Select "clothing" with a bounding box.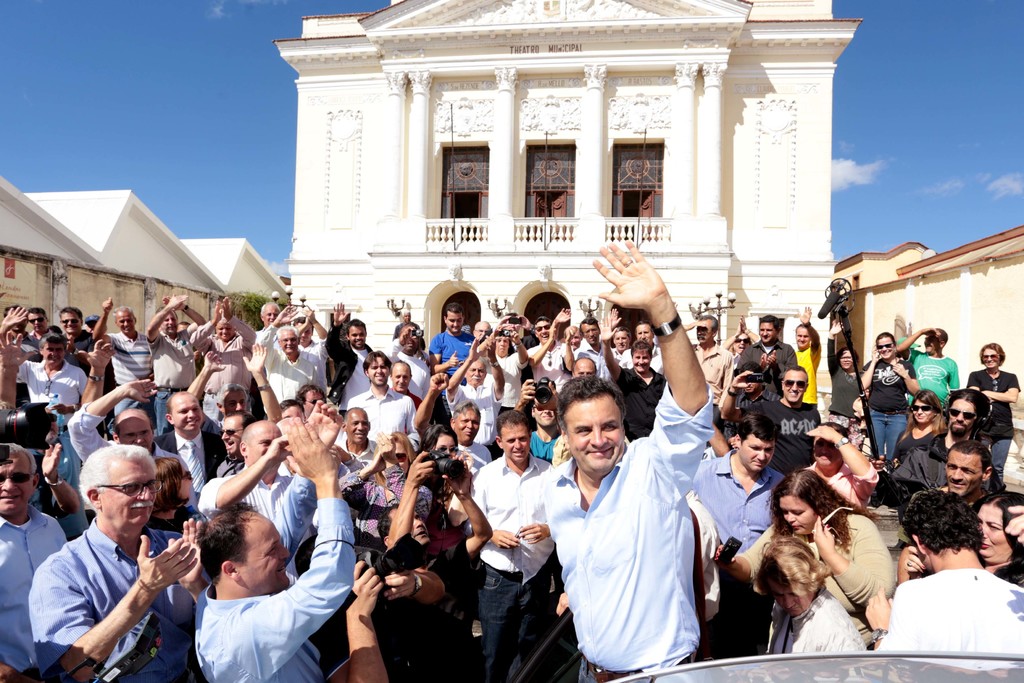
(x1=540, y1=384, x2=712, y2=682).
